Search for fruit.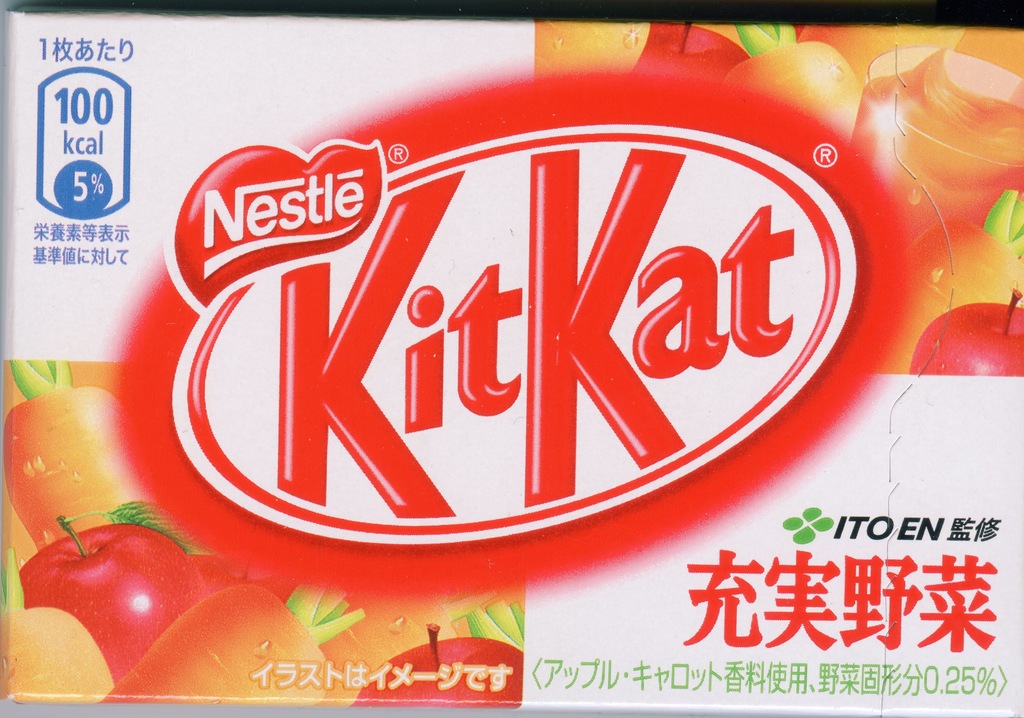
Found at {"left": 635, "top": 22, "right": 749, "bottom": 80}.
